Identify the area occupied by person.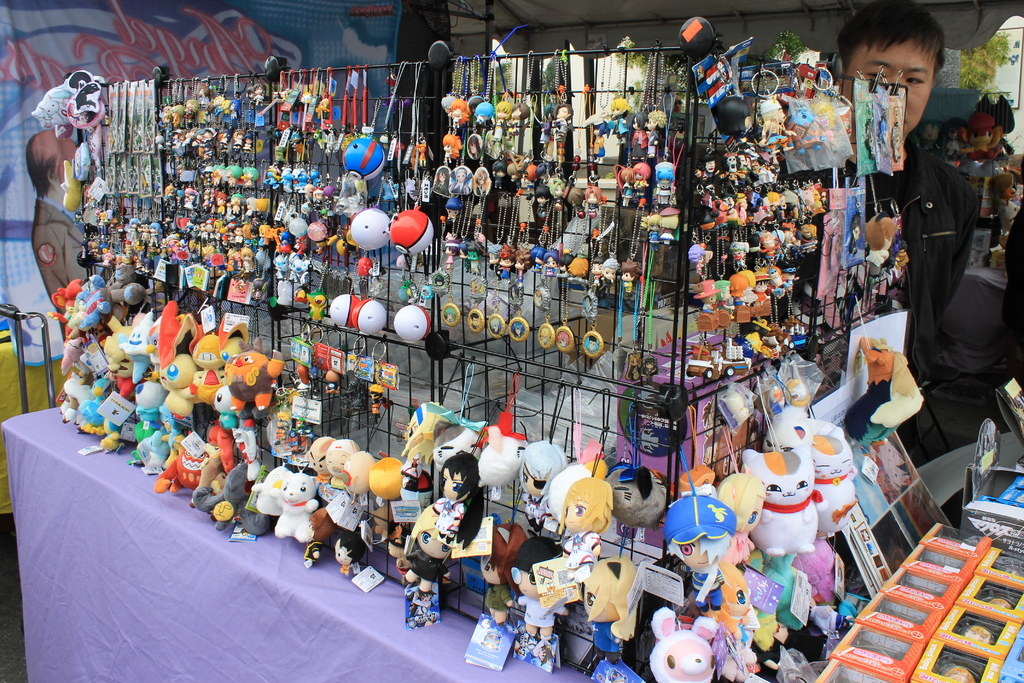
Area: 646,111,666,157.
